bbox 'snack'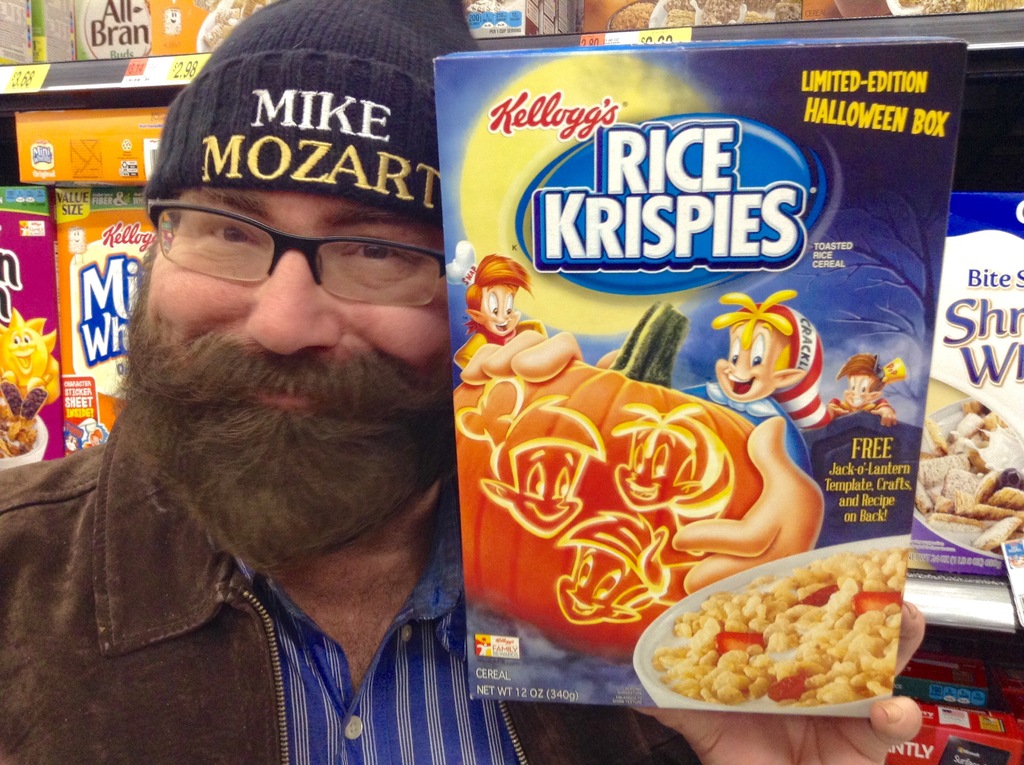
x1=644 y1=542 x2=899 y2=713
